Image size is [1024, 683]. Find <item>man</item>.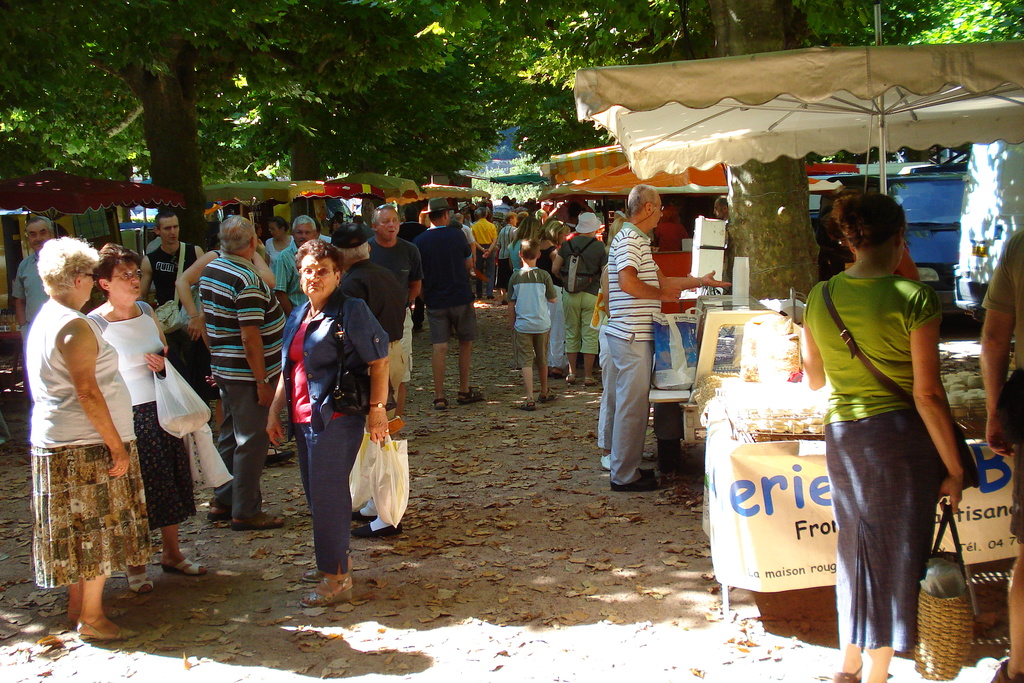
locate(147, 219, 202, 415).
